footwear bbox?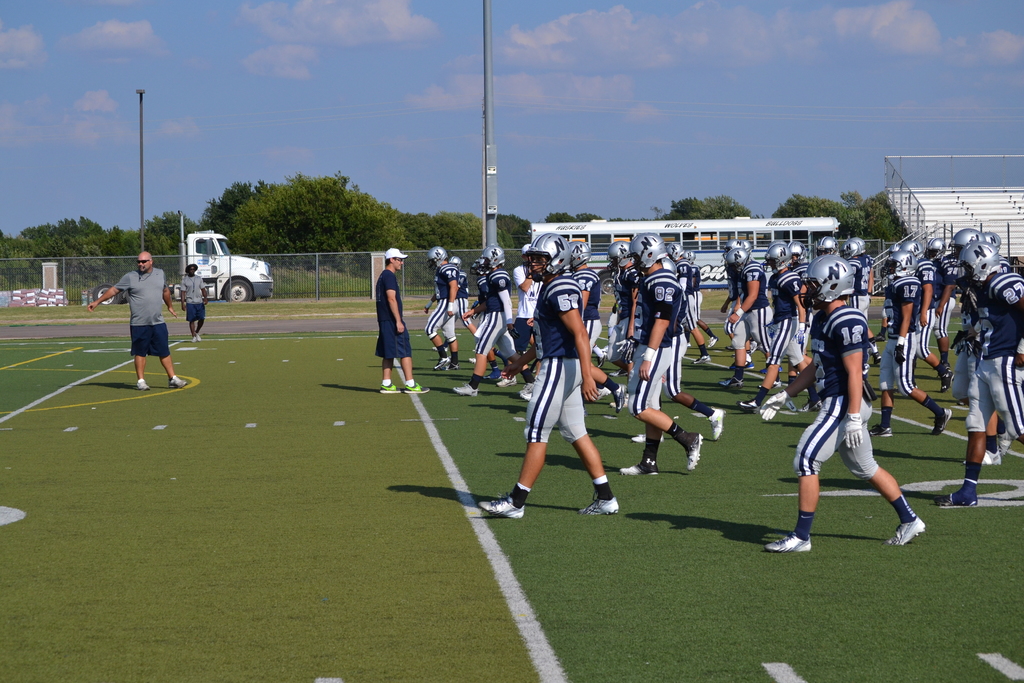
select_region(517, 384, 531, 392)
